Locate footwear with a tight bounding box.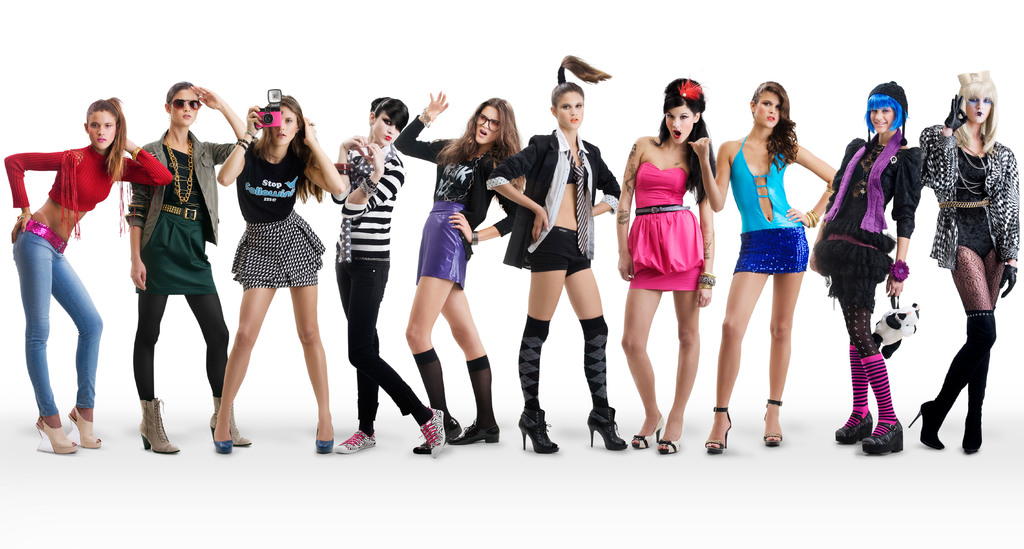
{"x1": 701, "y1": 401, "x2": 730, "y2": 453}.
